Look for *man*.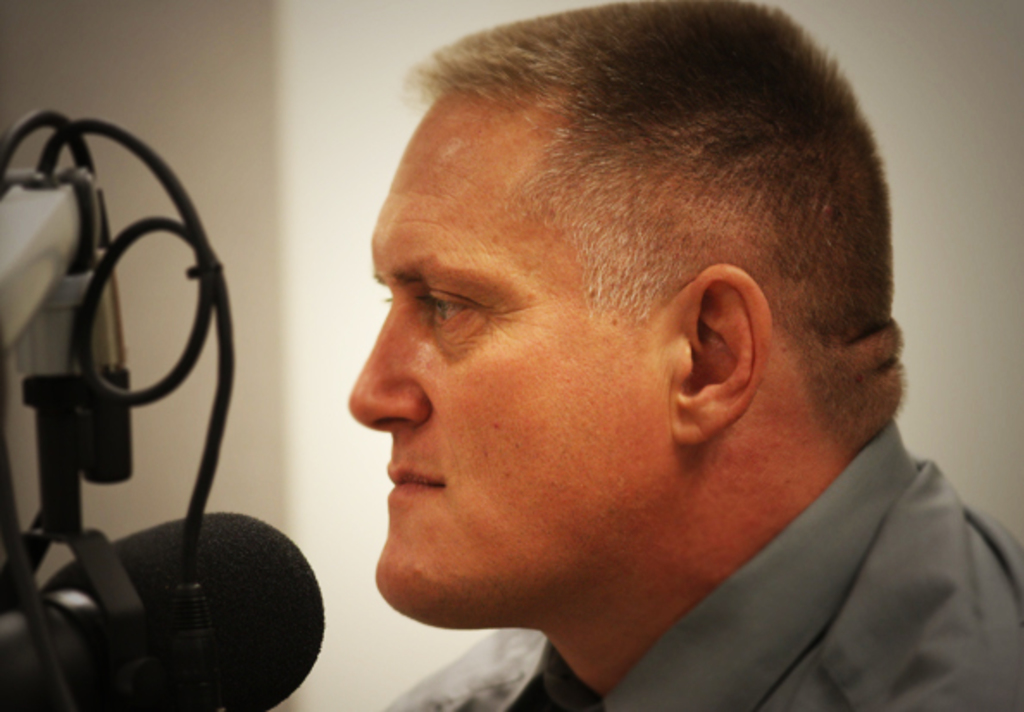
Found: [250, 0, 1023, 711].
